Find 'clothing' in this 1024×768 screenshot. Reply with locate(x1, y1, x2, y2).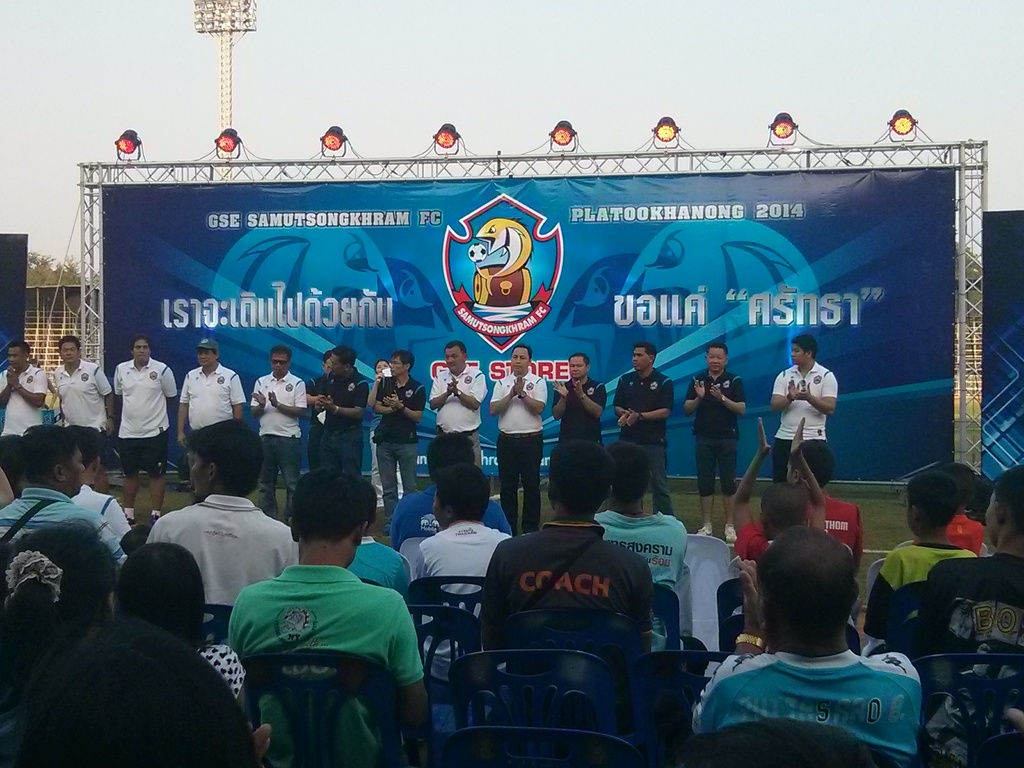
locate(50, 369, 117, 430).
